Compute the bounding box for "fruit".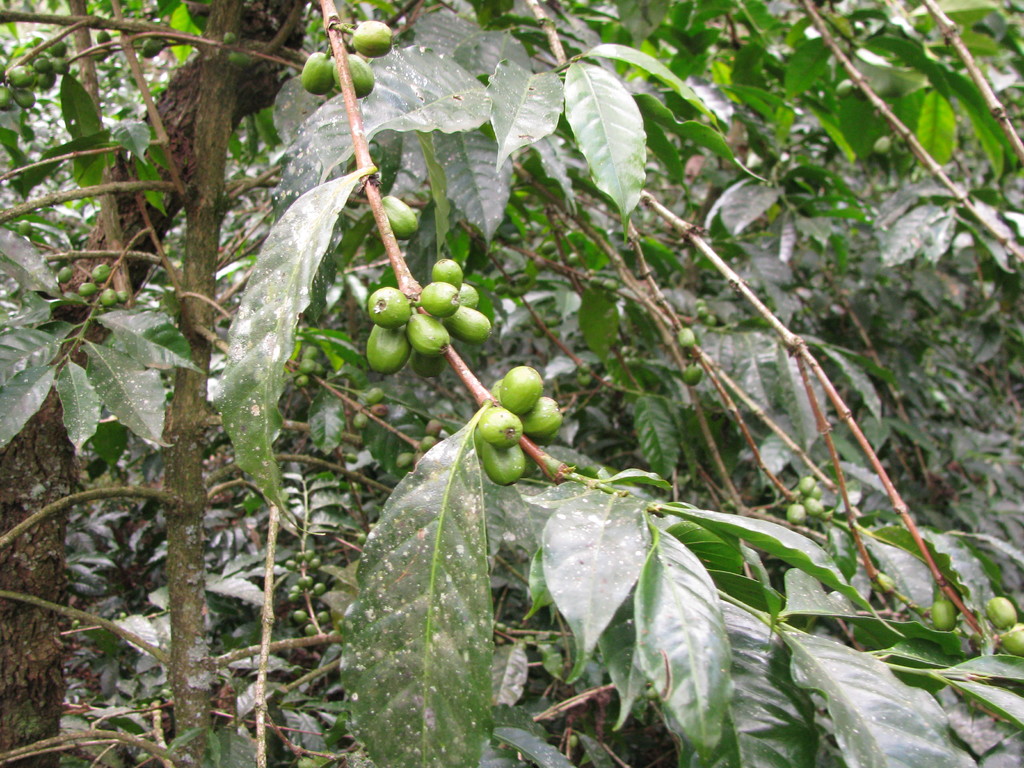
869,135,894,154.
